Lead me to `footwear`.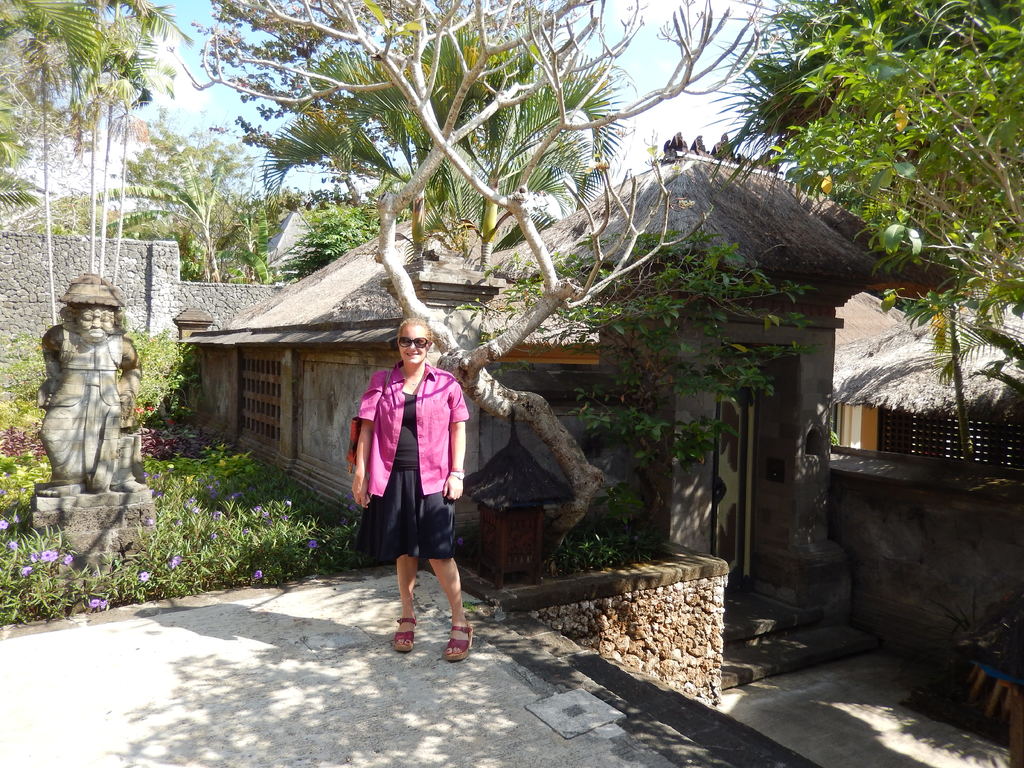
Lead to Rect(392, 616, 422, 652).
